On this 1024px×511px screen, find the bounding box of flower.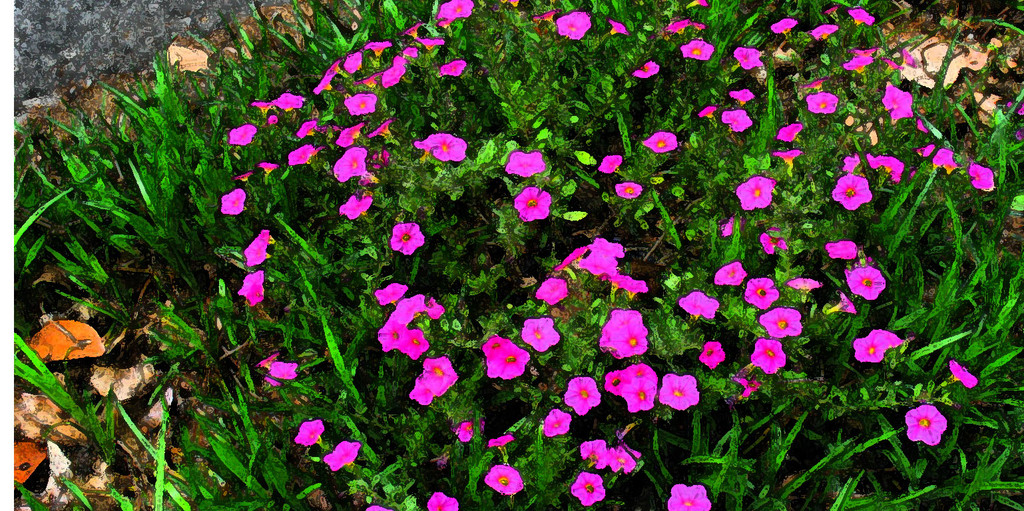
Bounding box: bbox=[599, 446, 640, 470].
